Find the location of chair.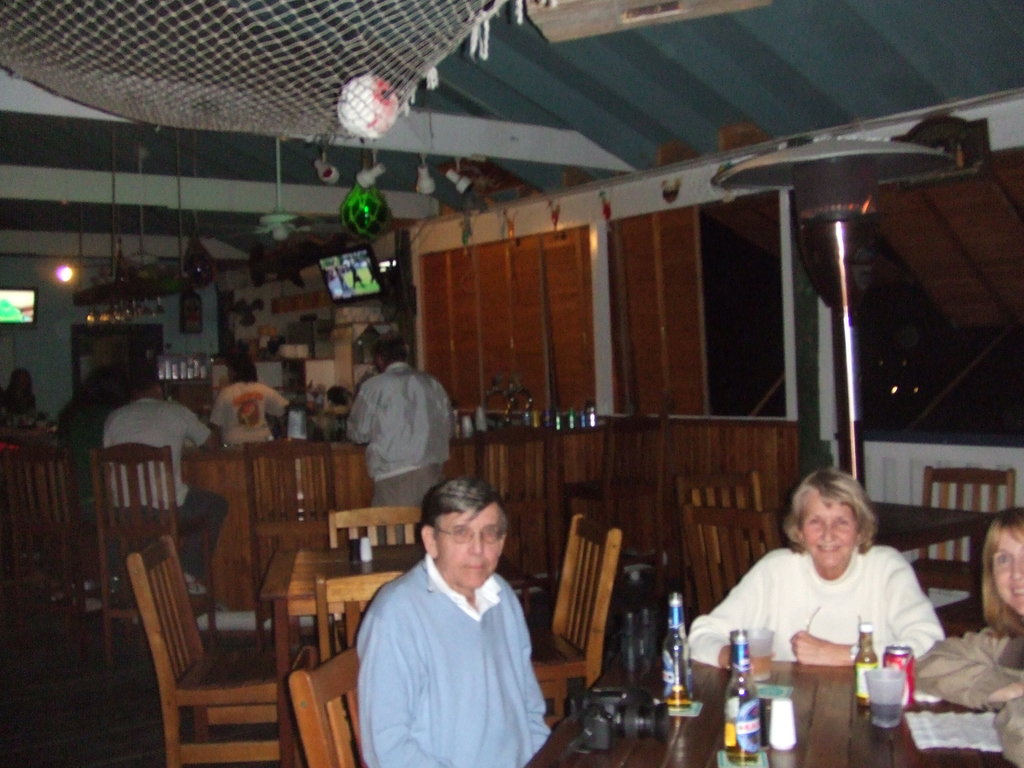
Location: bbox=[669, 468, 764, 612].
